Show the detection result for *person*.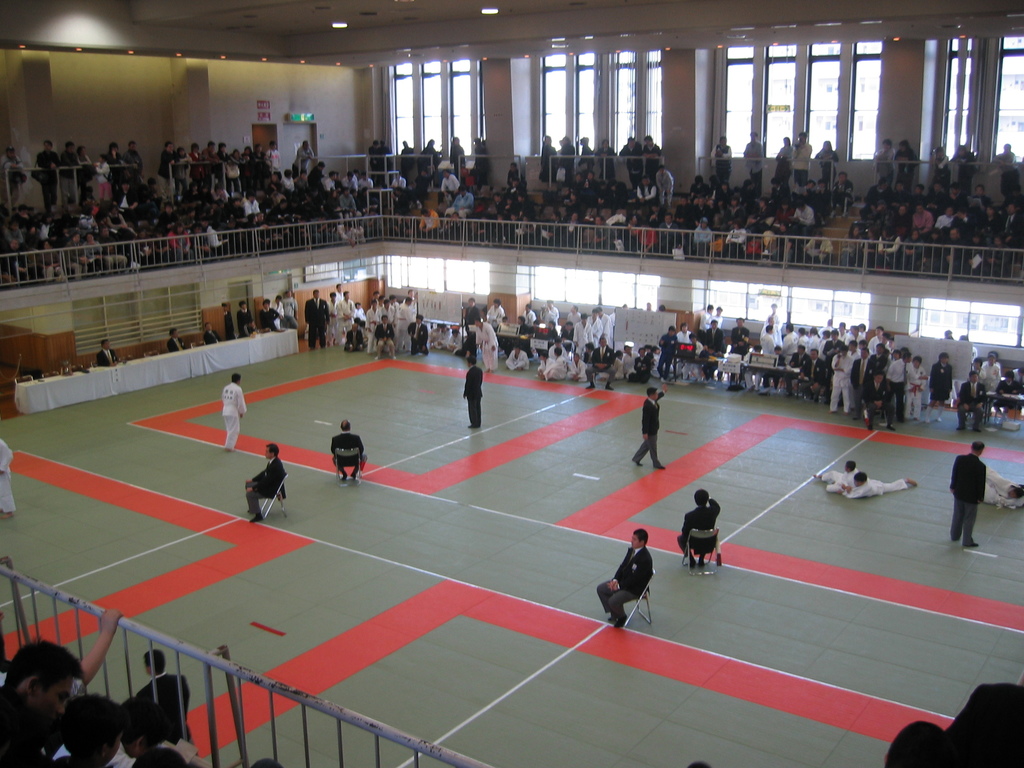
left=238, top=301, right=262, bottom=339.
